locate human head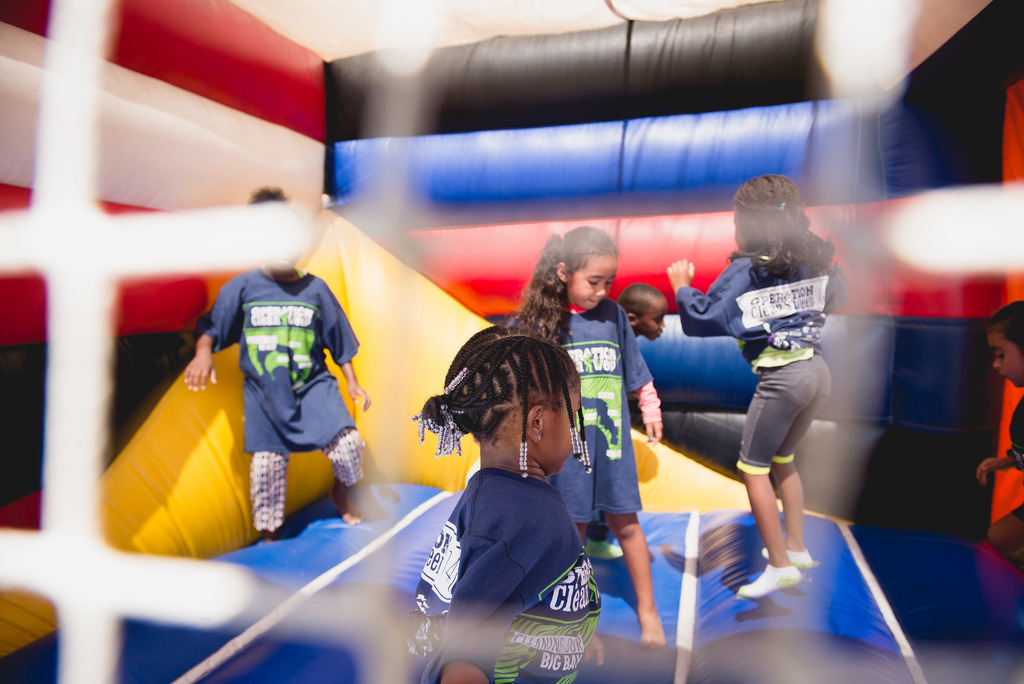
[left=732, top=171, right=812, bottom=257]
